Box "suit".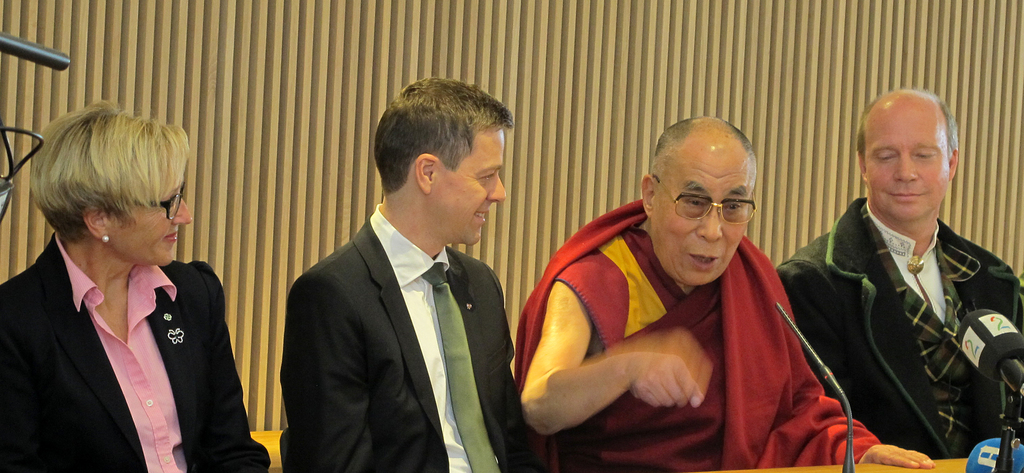
<bbox>273, 131, 532, 472</bbox>.
